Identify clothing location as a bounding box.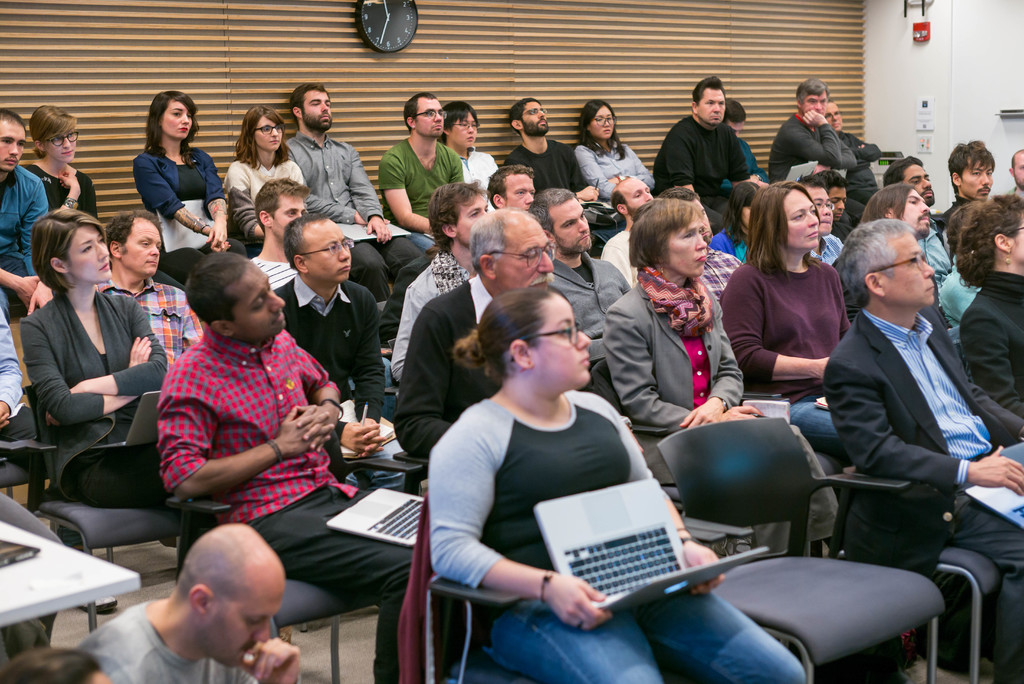
<bbox>75, 606, 261, 683</bbox>.
